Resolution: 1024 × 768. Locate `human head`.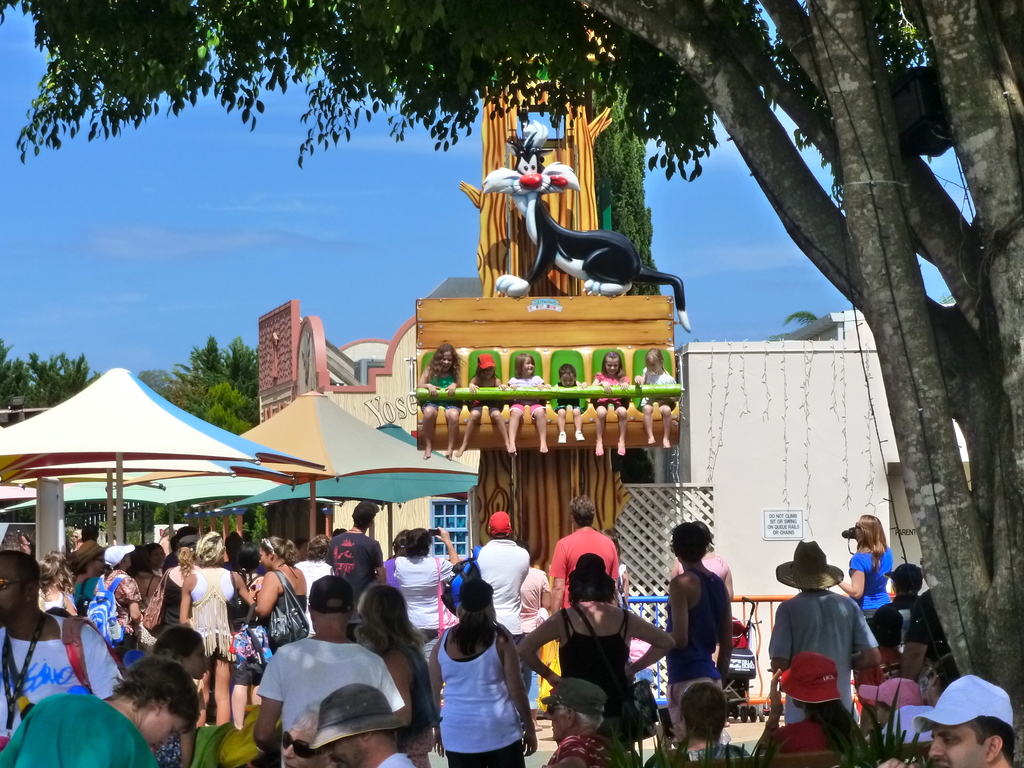
596:529:620:553.
